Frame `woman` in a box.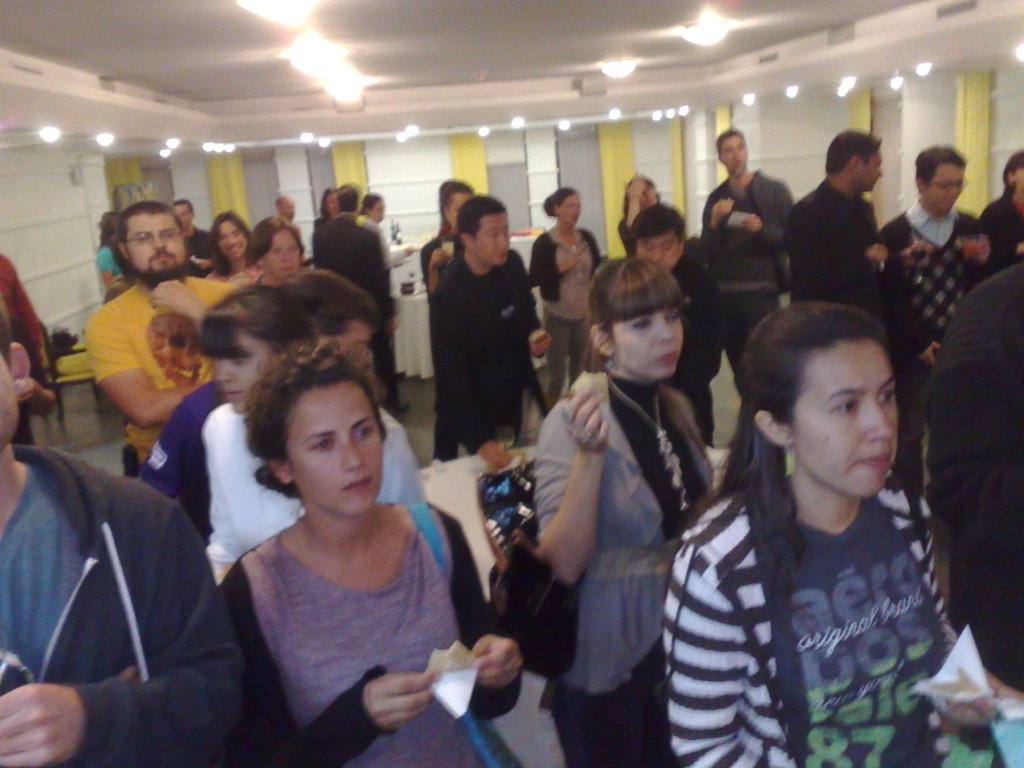
<box>99,215,121,291</box>.
